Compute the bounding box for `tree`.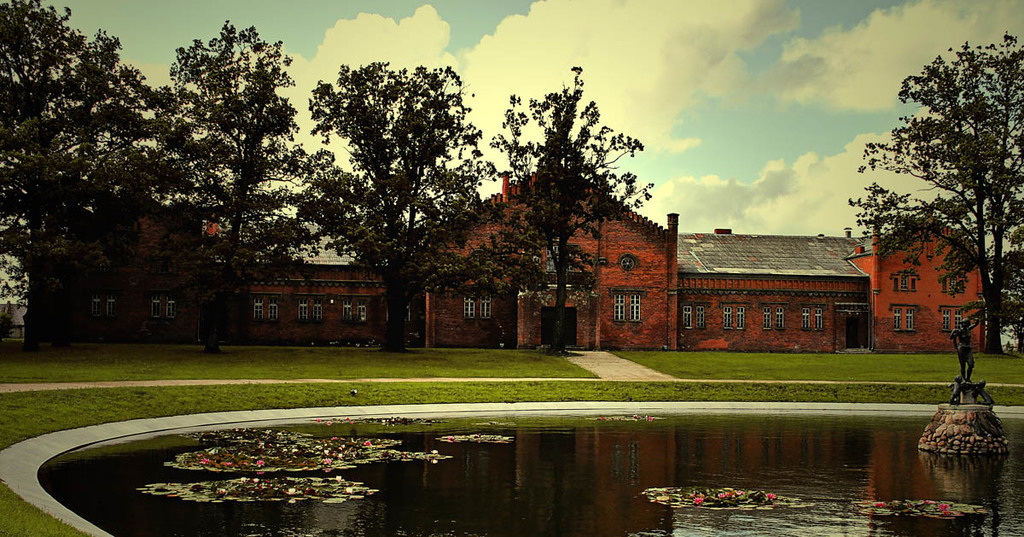
[x1=299, y1=58, x2=496, y2=353].
